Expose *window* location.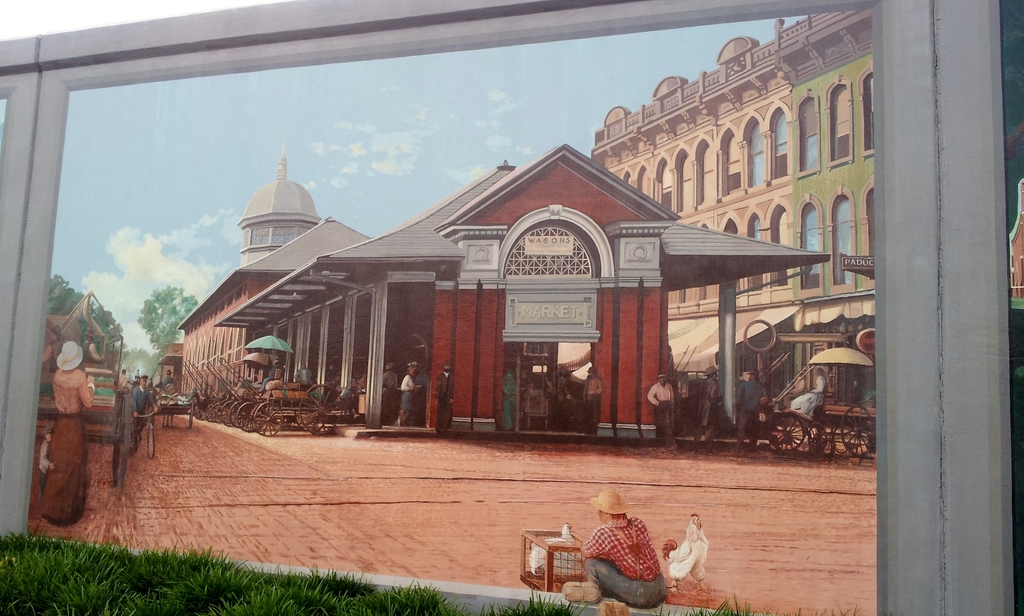
Exposed at pyautogui.locateOnScreen(739, 208, 762, 295).
